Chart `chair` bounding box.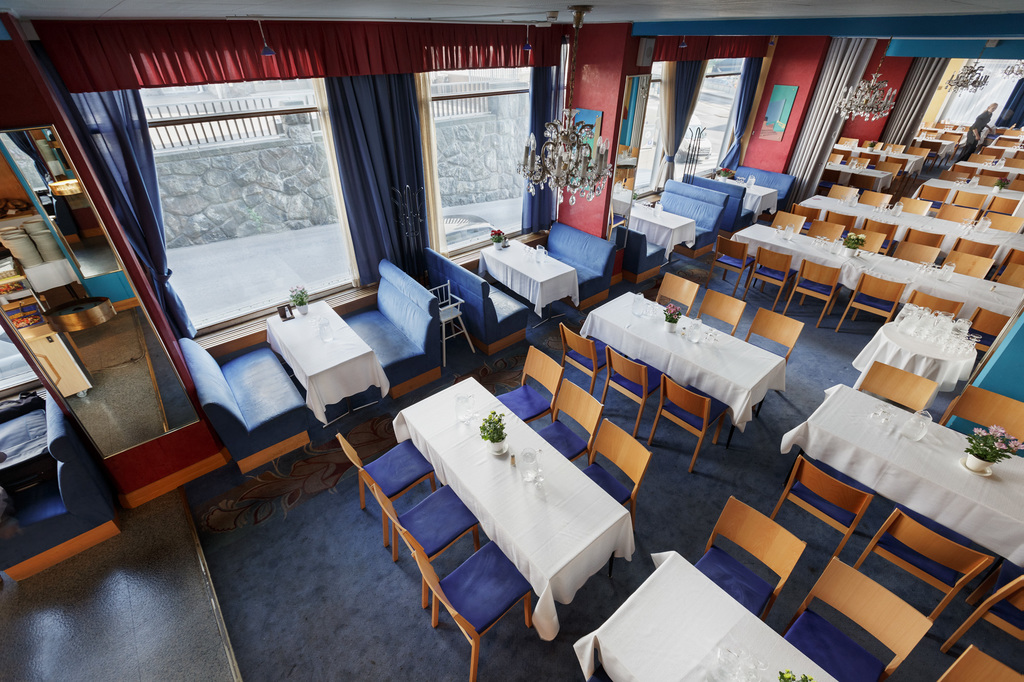
Charted: 604 342 671 438.
